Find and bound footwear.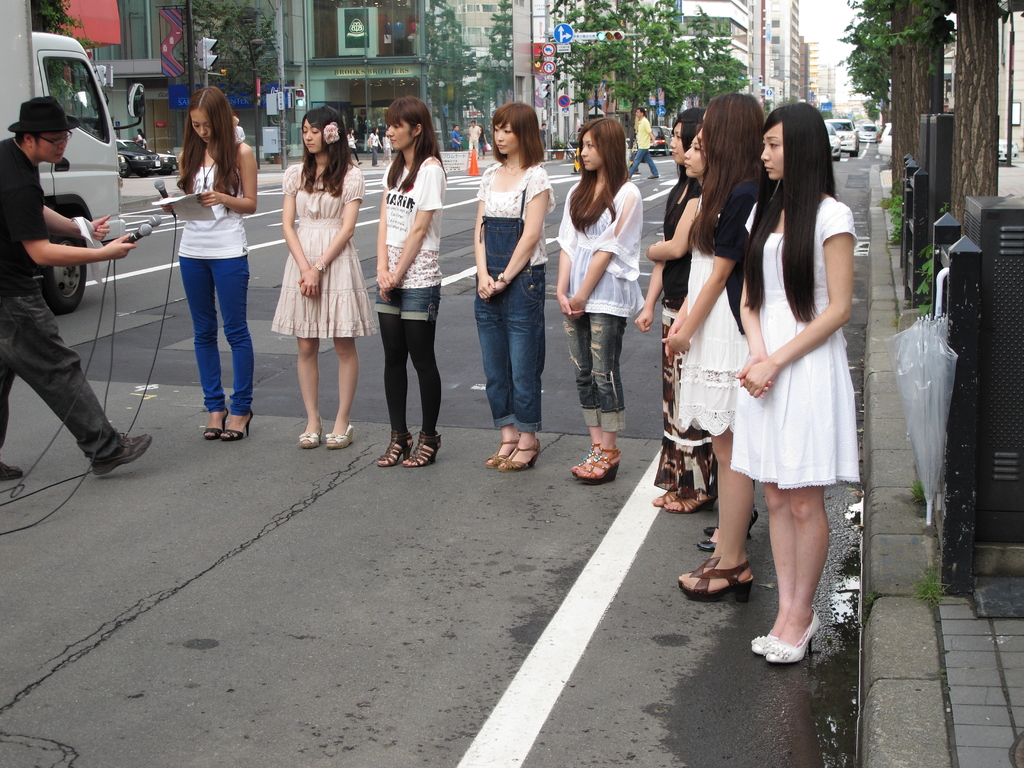
Bound: (93,431,147,481).
